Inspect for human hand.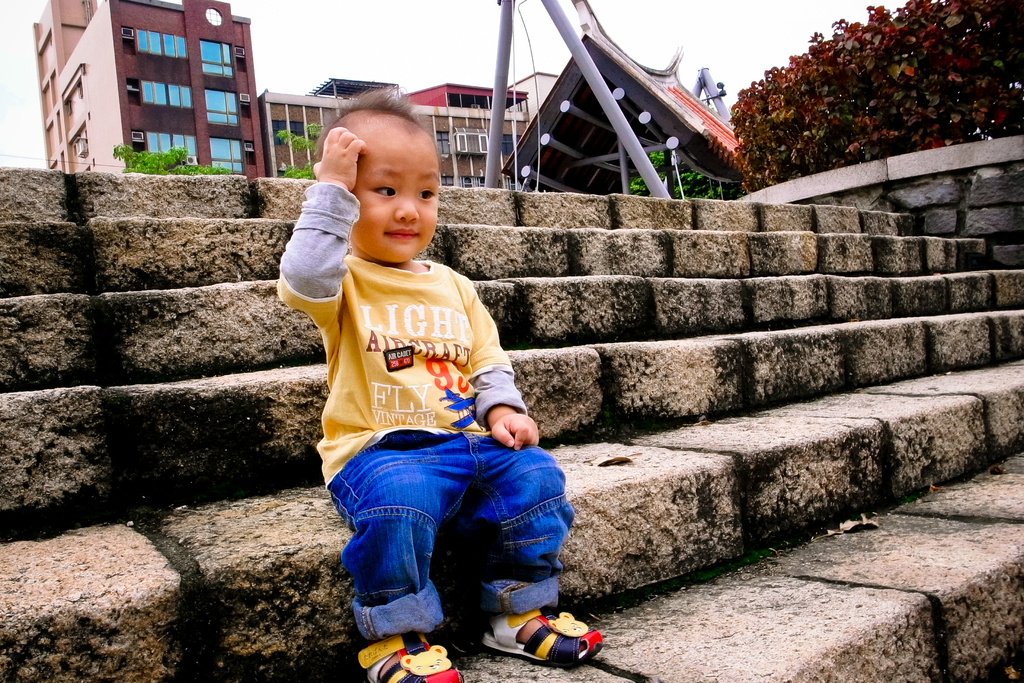
Inspection: x1=467, y1=409, x2=545, y2=468.
